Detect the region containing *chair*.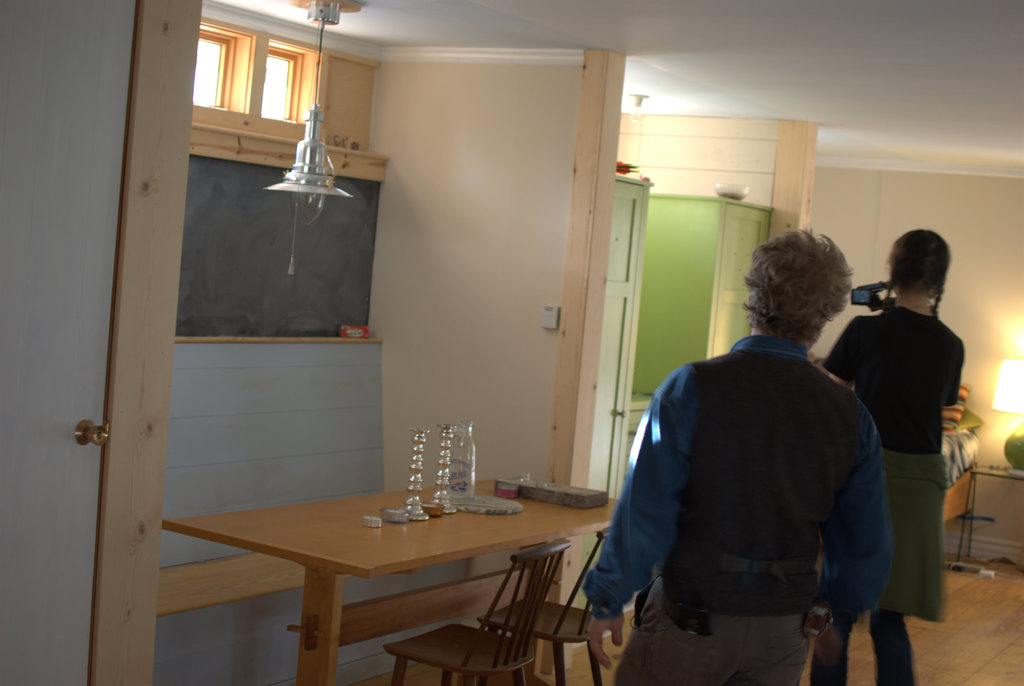
crop(479, 528, 616, 685).
